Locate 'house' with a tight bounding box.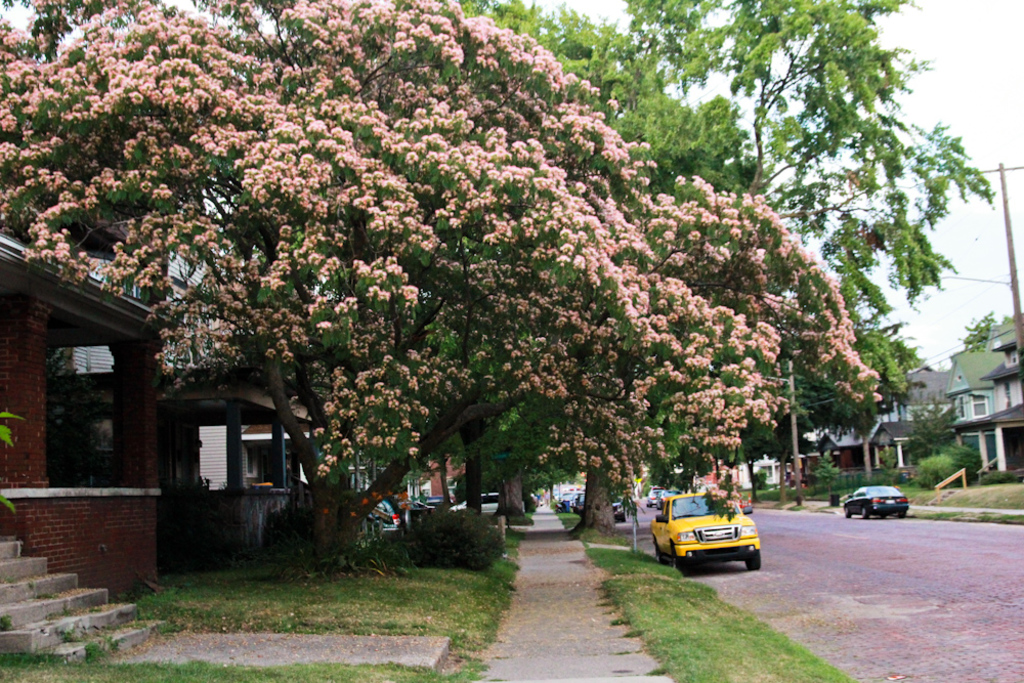
region(946, 325, 1004, 420).
